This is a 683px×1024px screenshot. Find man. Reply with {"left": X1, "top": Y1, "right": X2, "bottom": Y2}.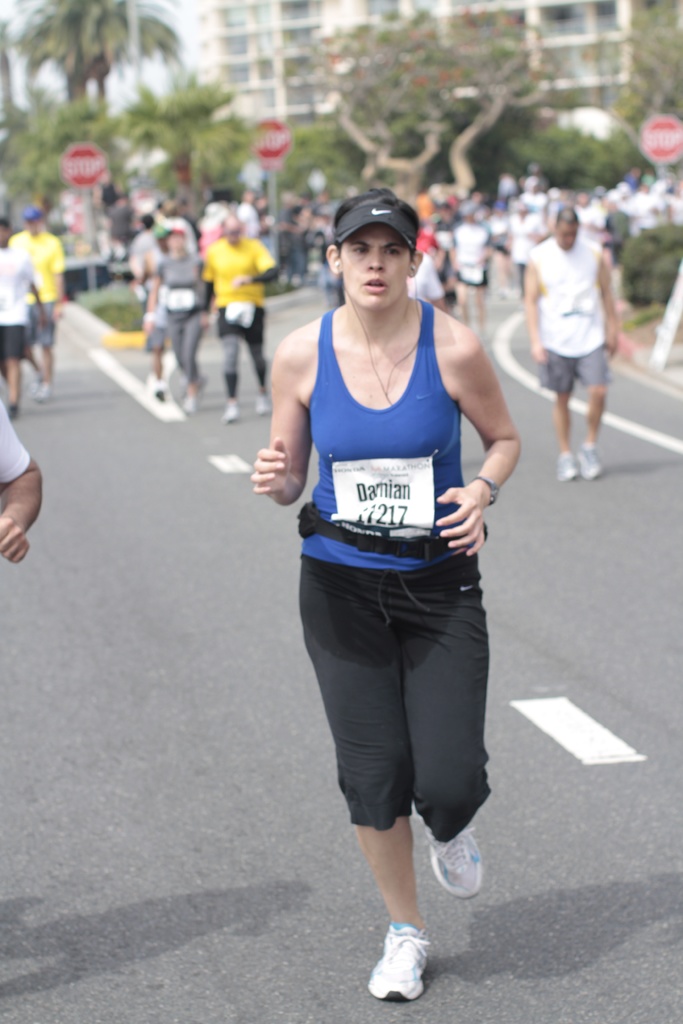
{"left": 513, "top": 207, "right": 627, "bottom": 490}.
